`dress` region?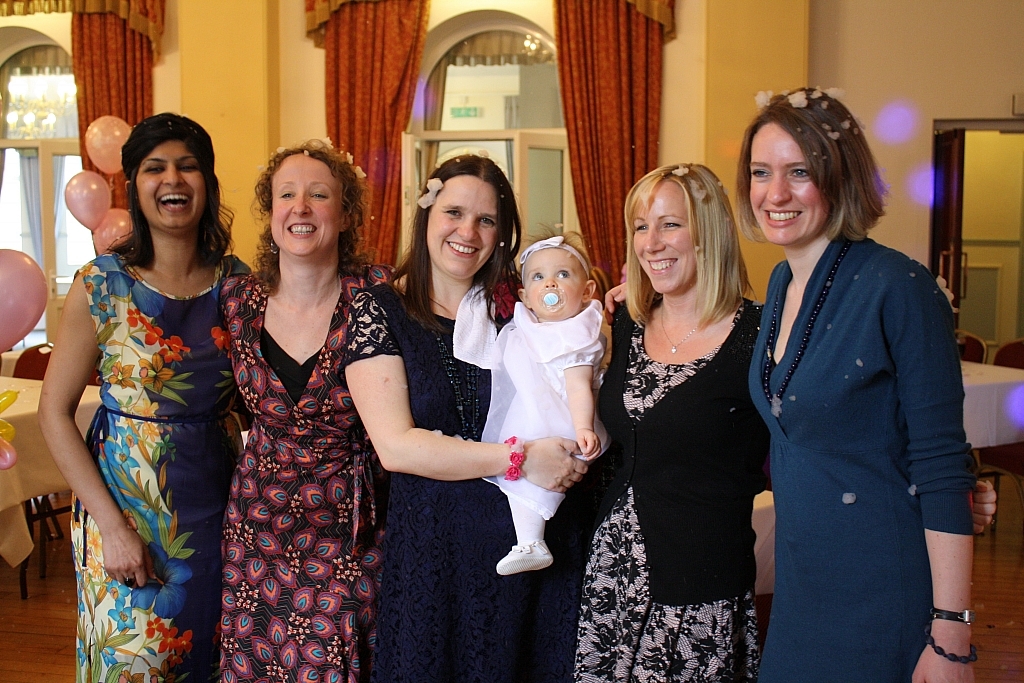
bbox=(222, 273, 390, 682)
